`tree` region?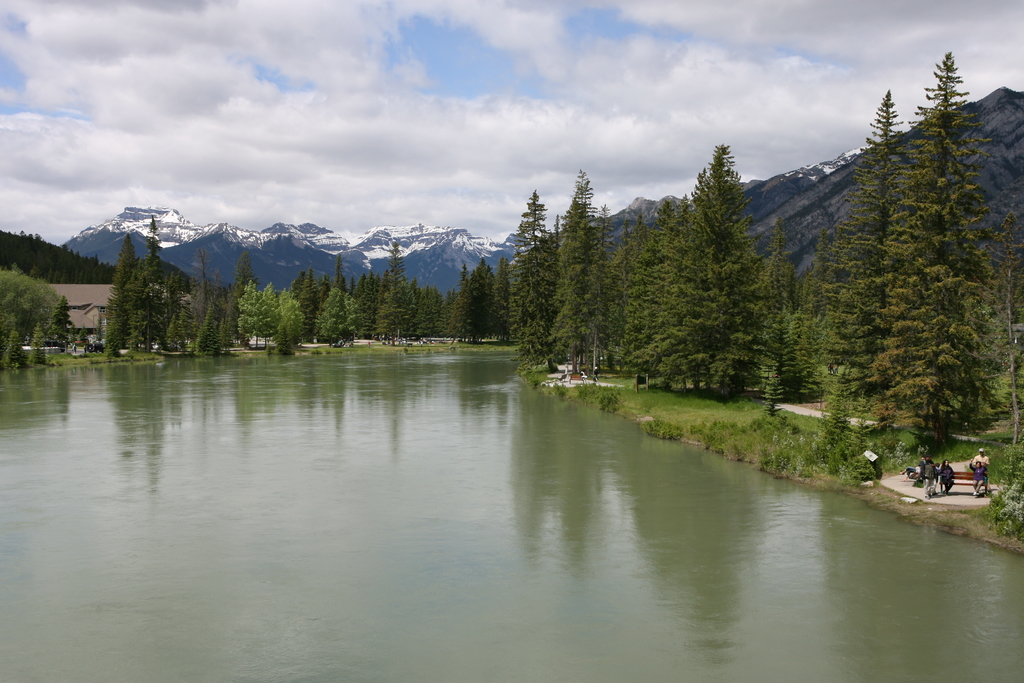
detection(850, 47, 1005, 451)
